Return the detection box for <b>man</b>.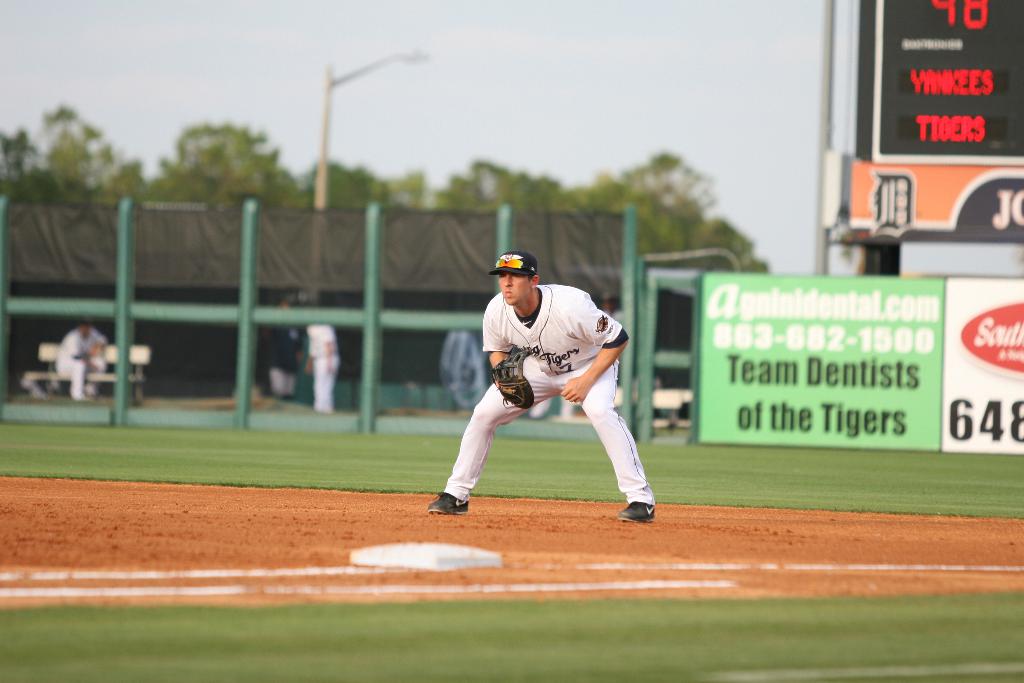
{"left": 419, "top": 238, "right": 657, "bottom": 515}.
